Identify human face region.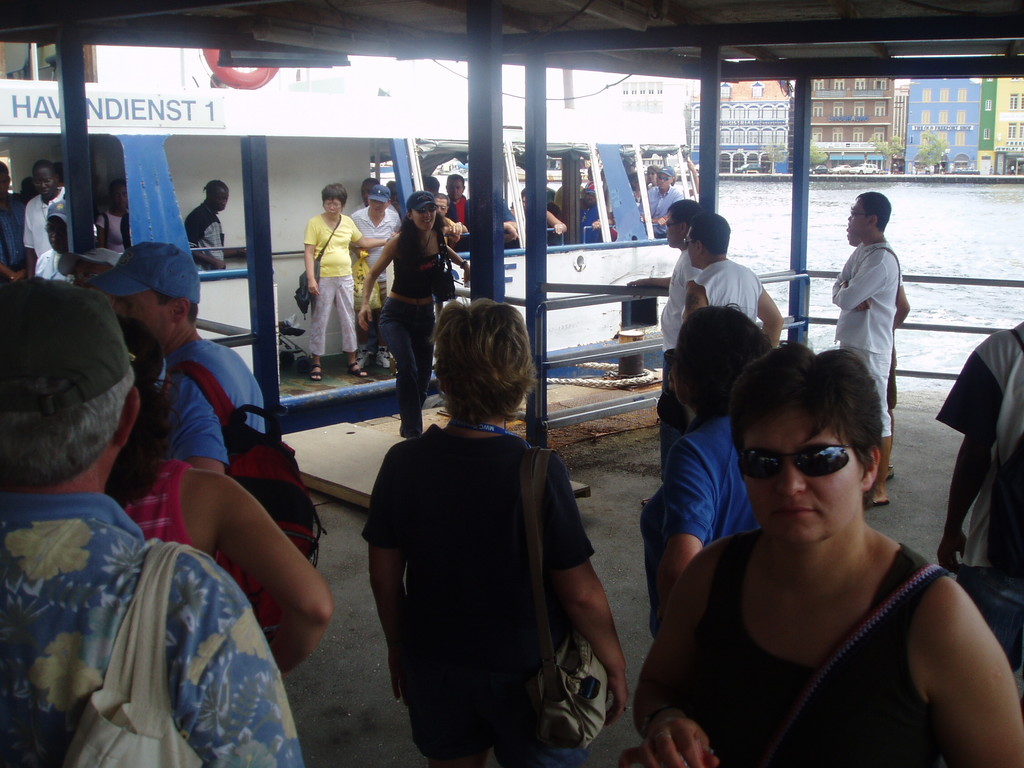
Region: (x1=415, y1=211, x2=436, y2=227).
